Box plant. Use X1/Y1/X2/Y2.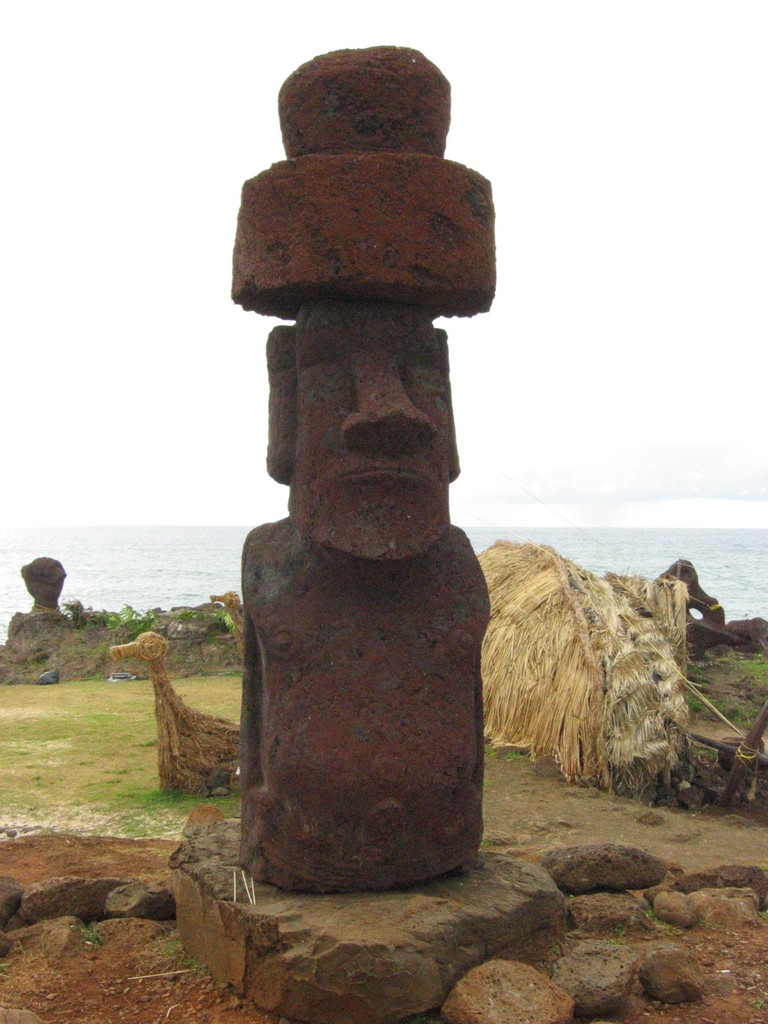
72/921/107/956.
